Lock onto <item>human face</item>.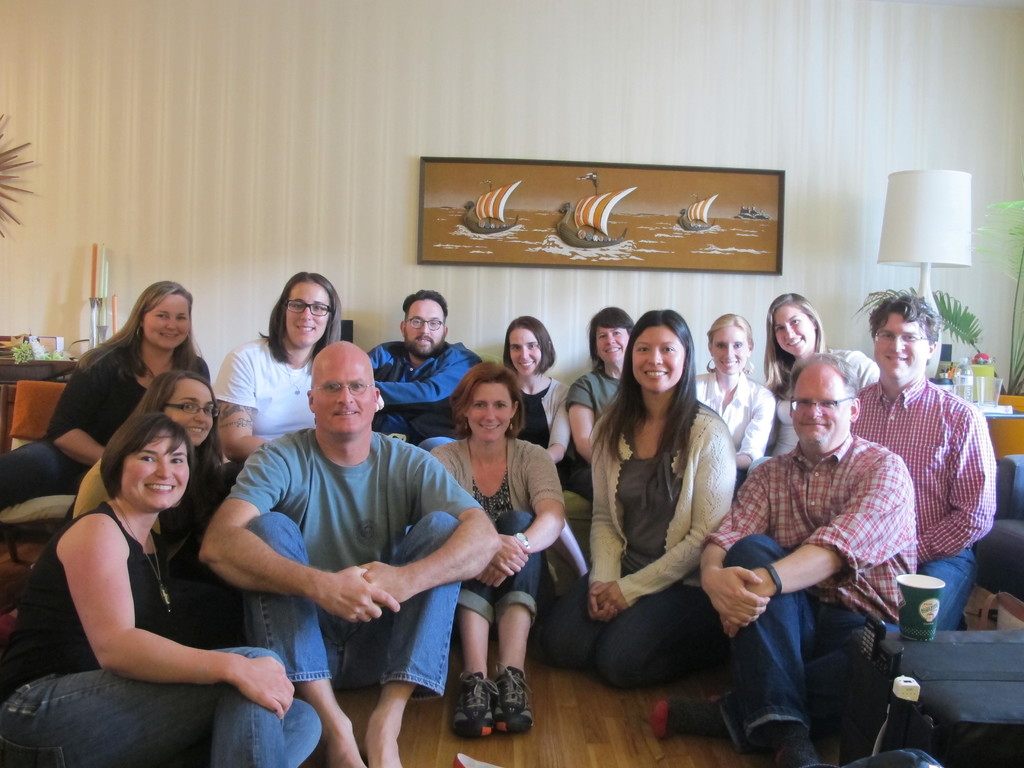
Locked: crop(509, 325, 541, 374).
